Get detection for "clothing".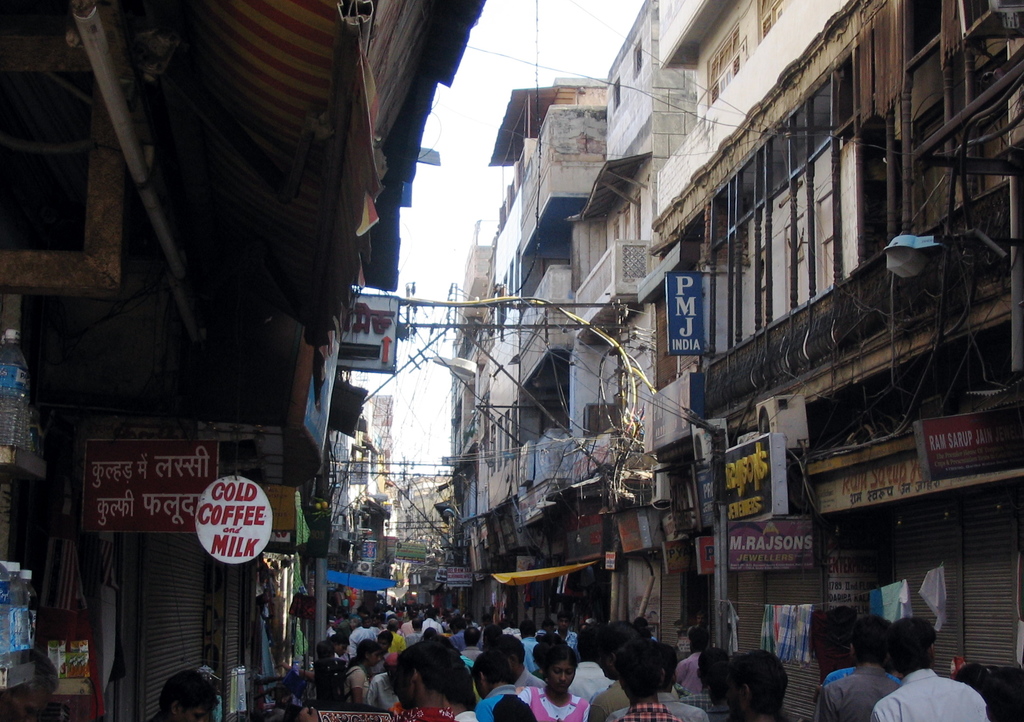
Detection: (594, 684, 714, 721).
